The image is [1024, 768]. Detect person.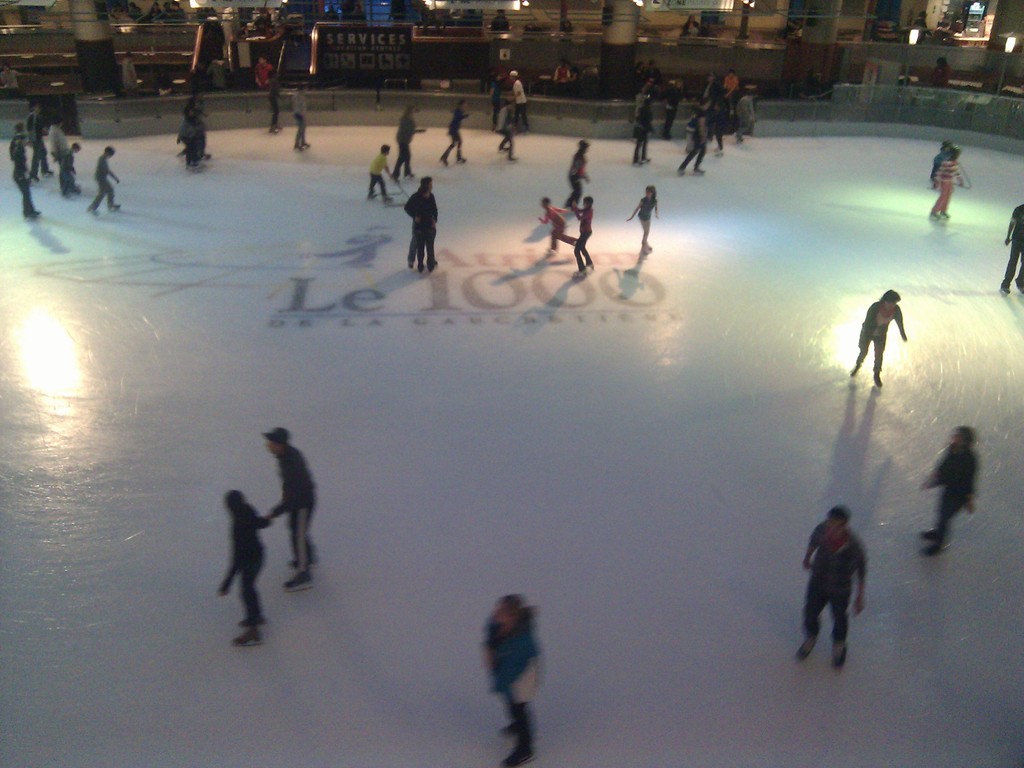
Detection: bbox=[253, 56, 278, 91].
